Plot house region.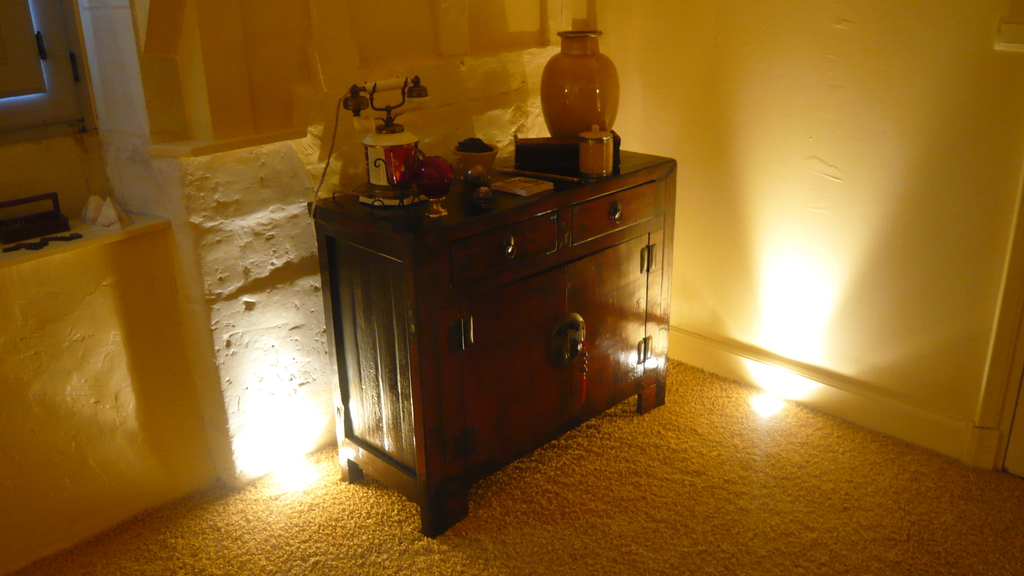
Plotted at bbox=(1, 0, 1023, 575).
